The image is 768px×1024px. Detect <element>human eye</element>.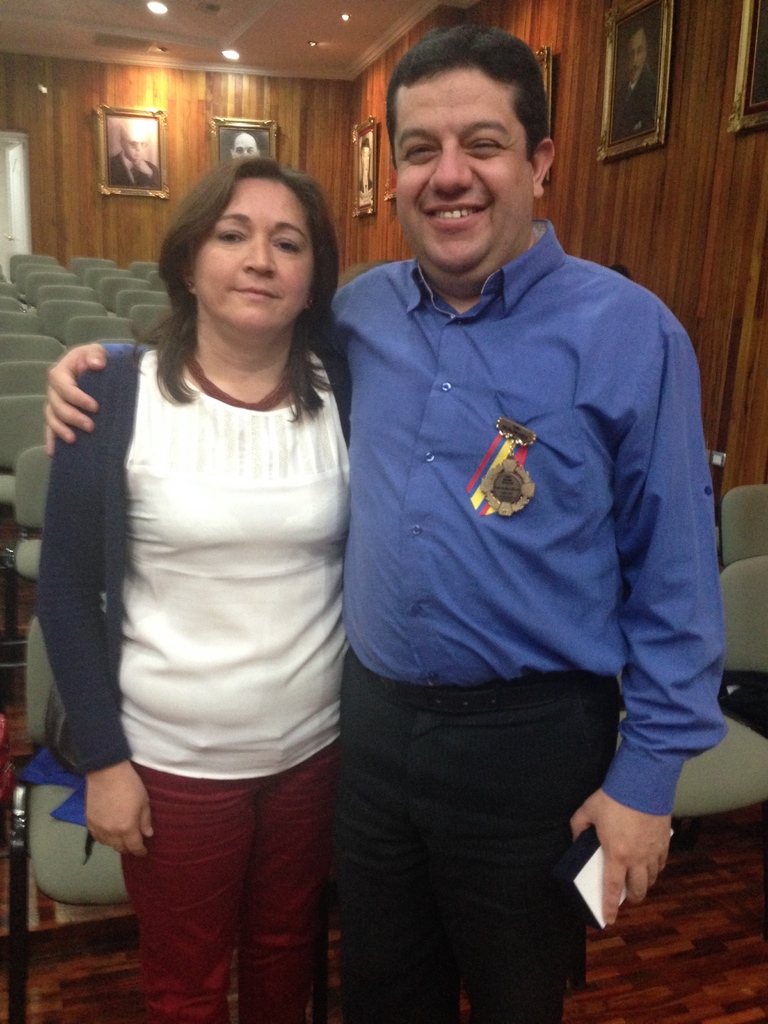
Detection: {"x1": 460, "y1": 134, "x2": 500, "y2": 156}.
